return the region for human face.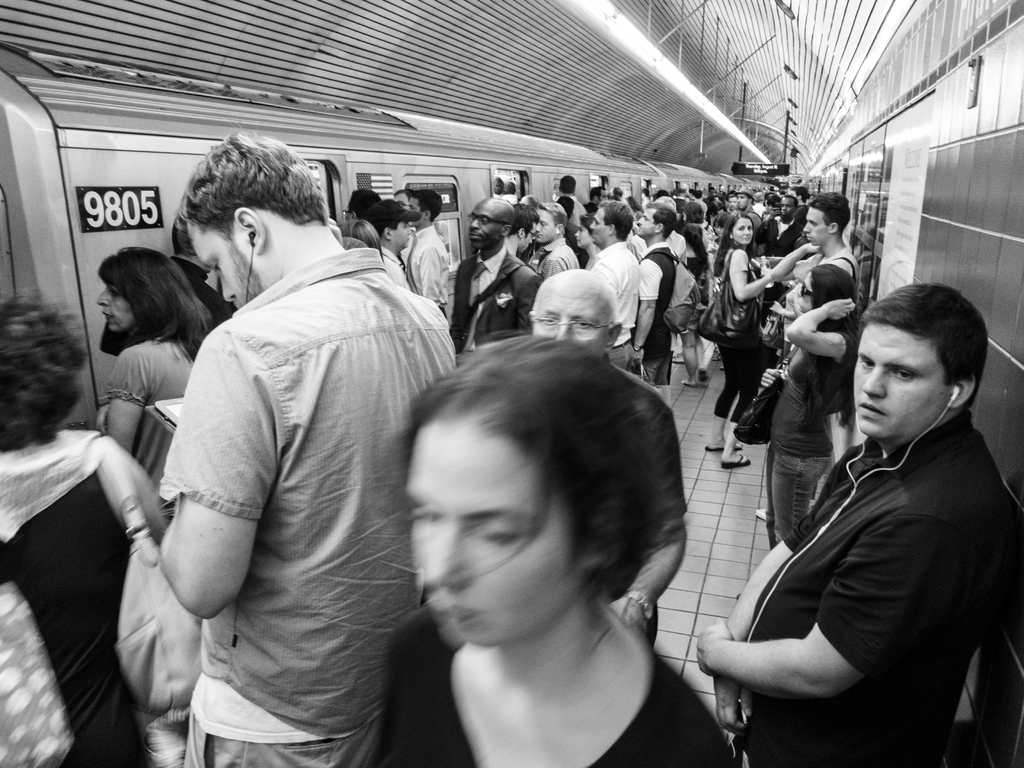
pyautogui.locateOnScreen(387, 220, 413, 250).
